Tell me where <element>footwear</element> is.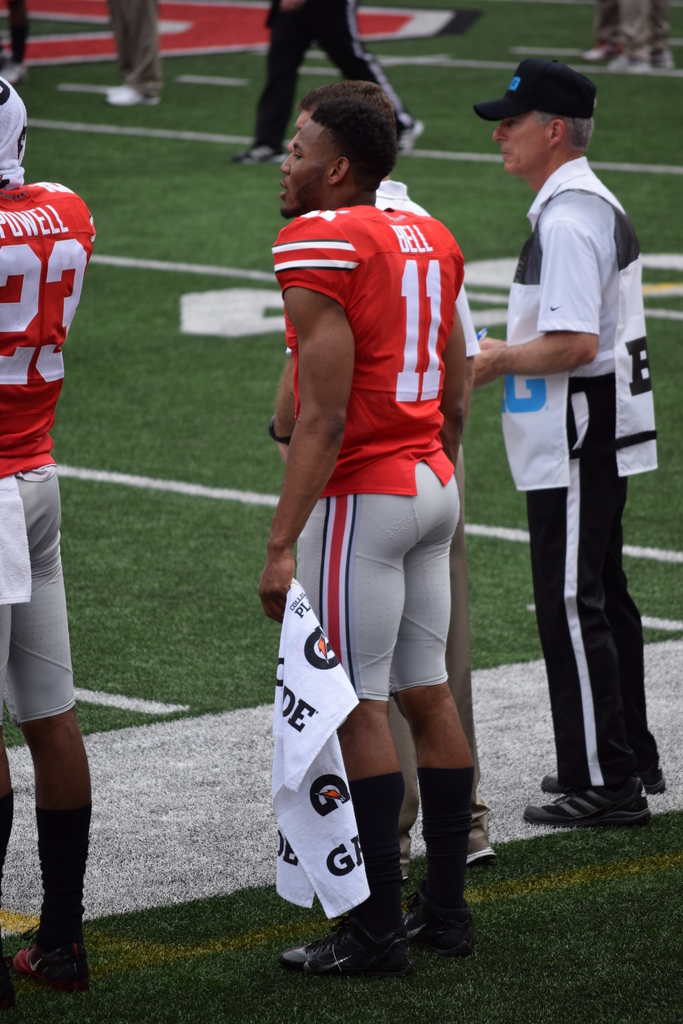
<element>footwear</element> is at bbox(521, 783, 652, 830).
